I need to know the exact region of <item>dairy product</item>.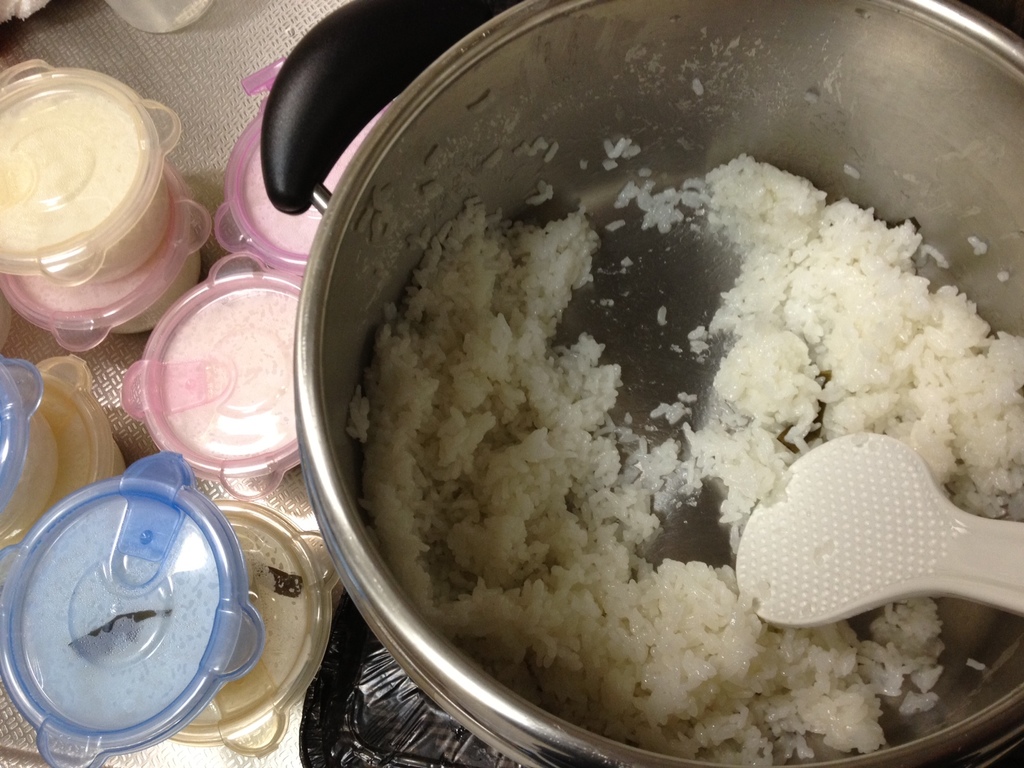
Region: (13,212,191,381).
